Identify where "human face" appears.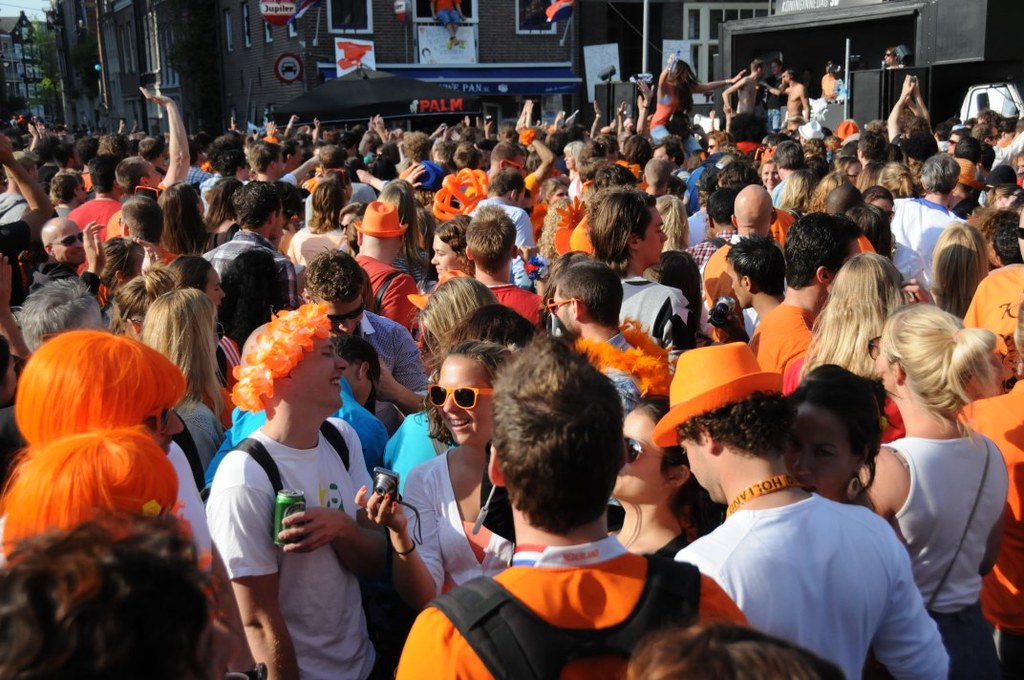
Appears at select_region(320, 295, 363, 337).
